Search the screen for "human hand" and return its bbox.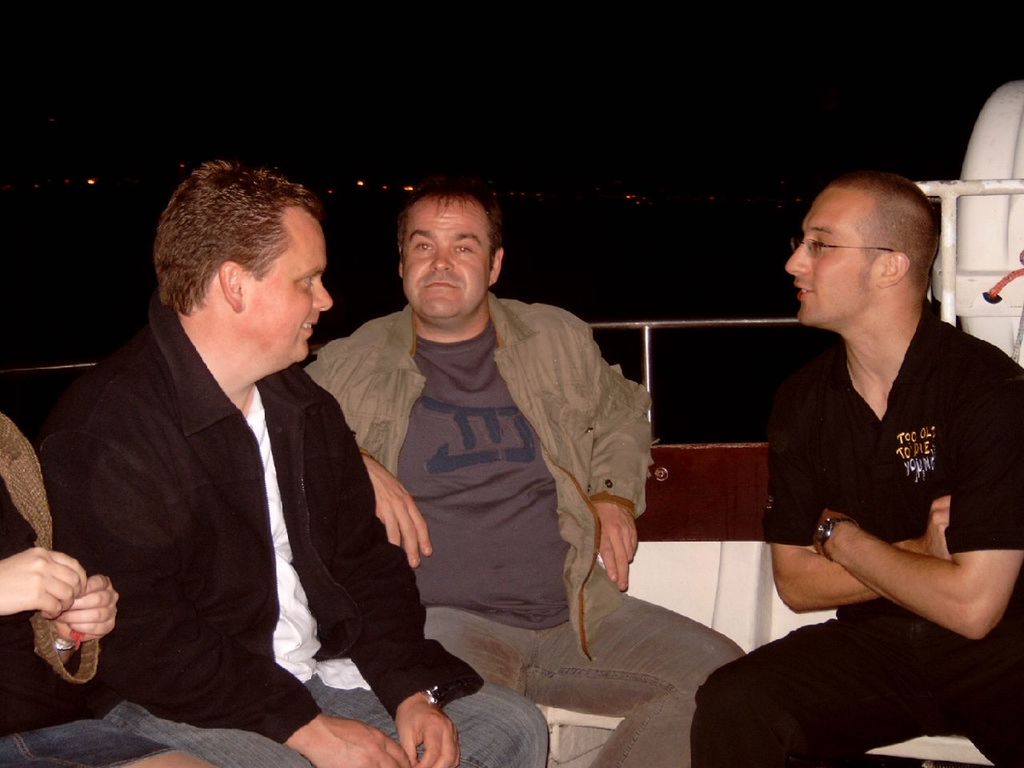
Found: 366 456 436 568.
